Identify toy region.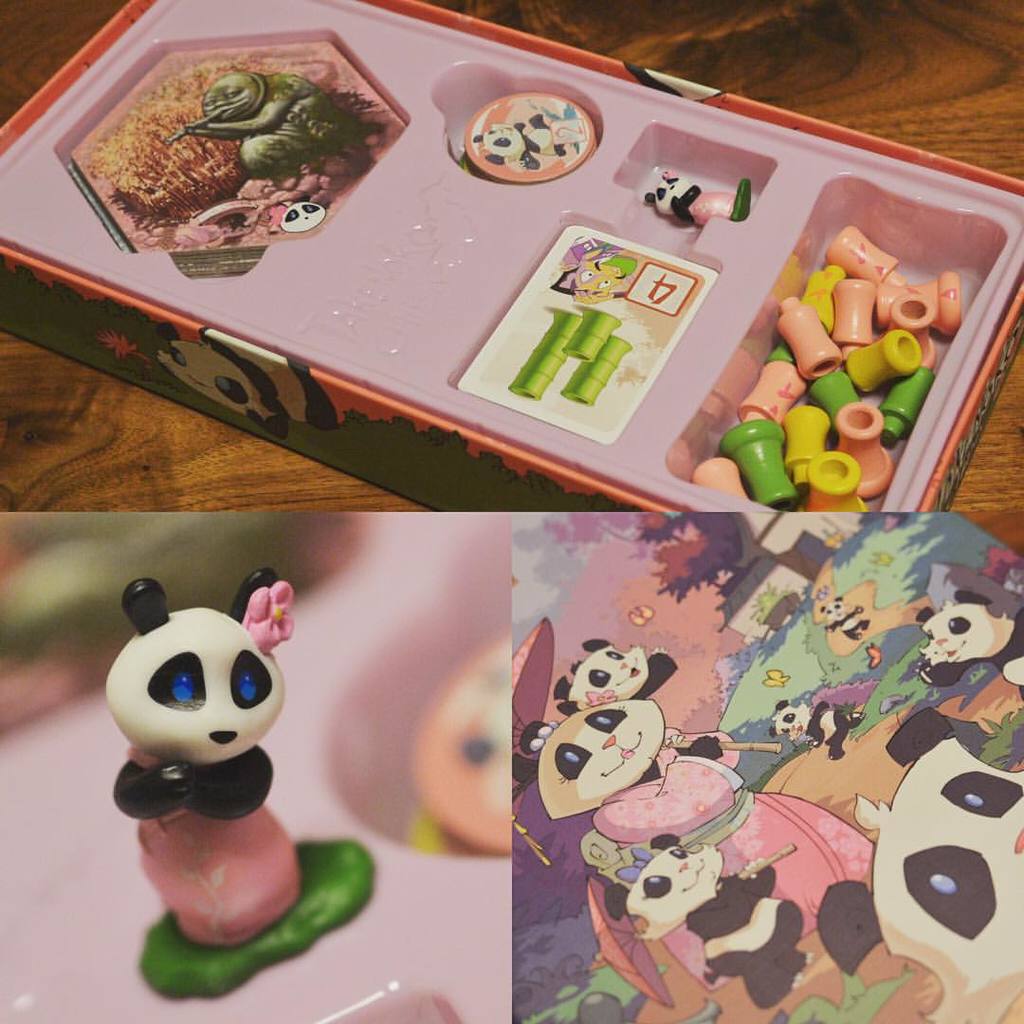
Region: detection(556, 645, 691, 719).
